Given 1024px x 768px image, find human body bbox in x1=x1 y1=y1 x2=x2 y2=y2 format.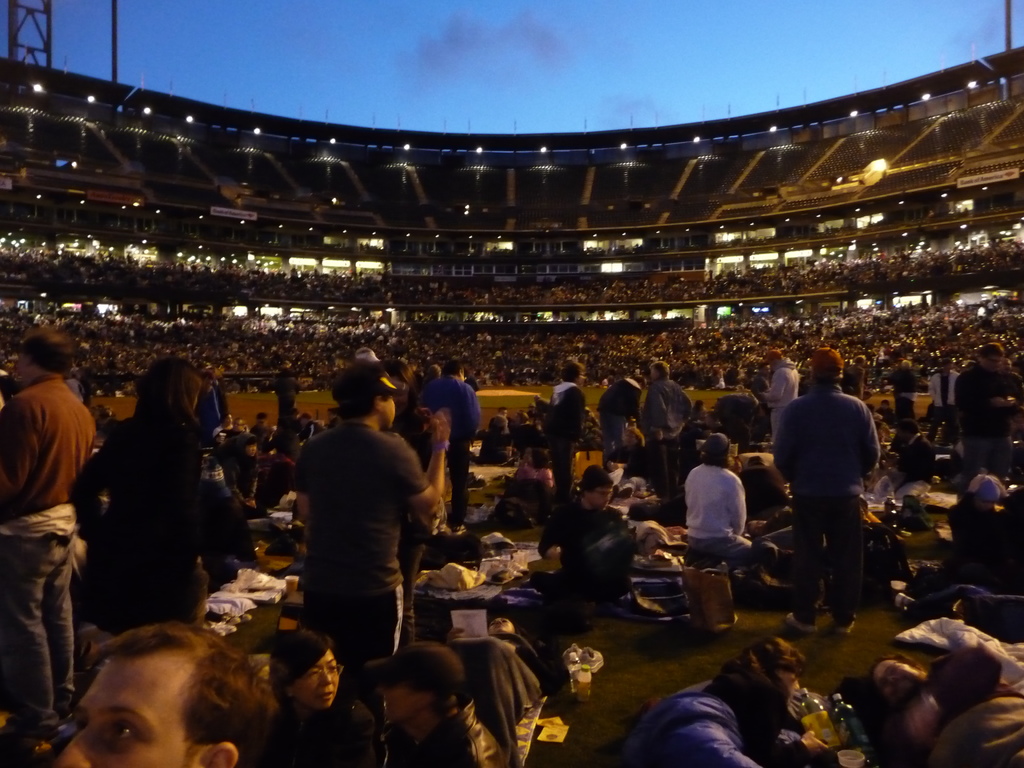
x1=321 y1=317 x2=335 y2=335.
